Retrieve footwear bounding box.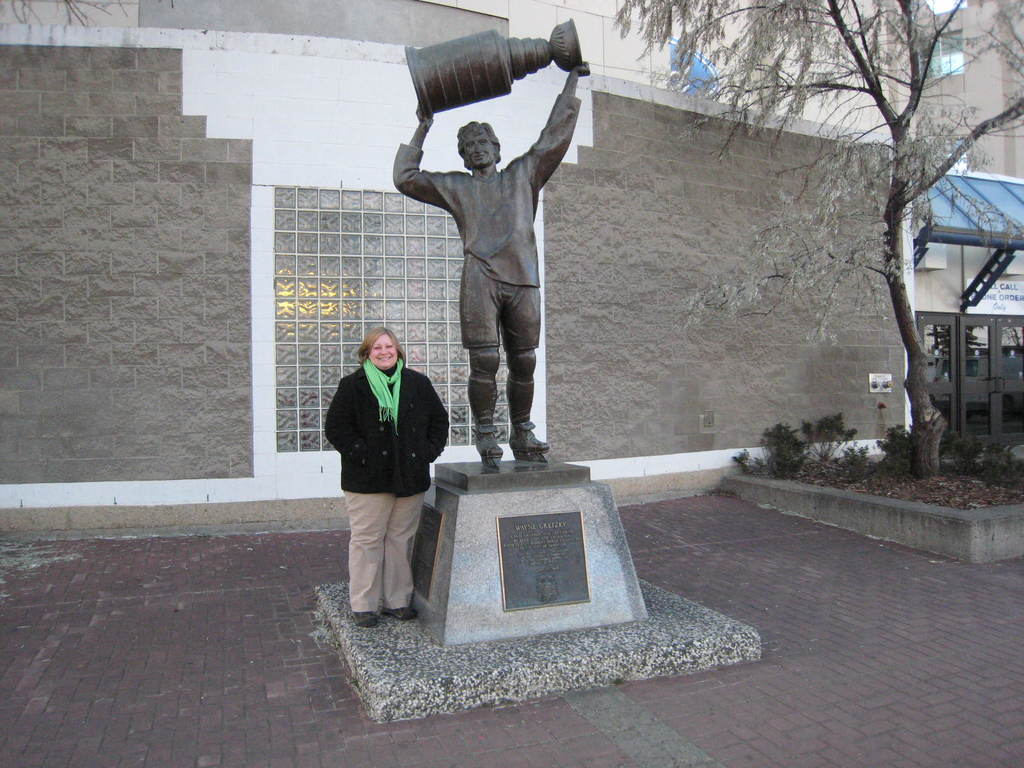
Bounding box: left=507, top=419, right=556, bottom=452.
